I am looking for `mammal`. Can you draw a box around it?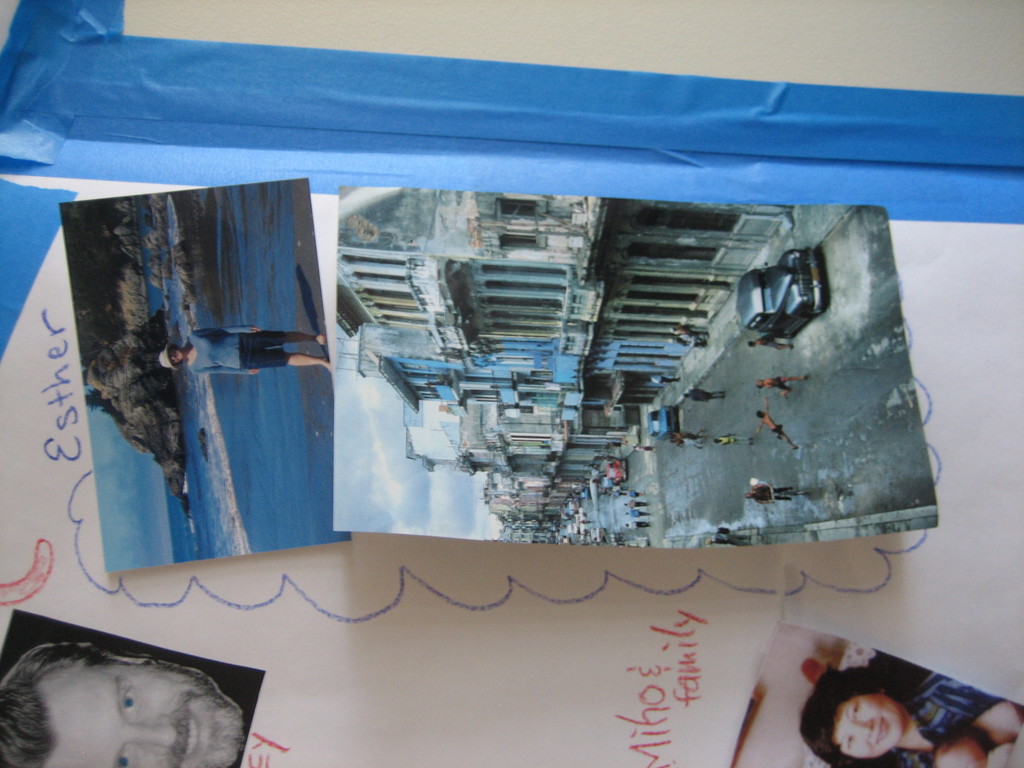
Sure, the bounding box is 746, 488, 797, 506.
